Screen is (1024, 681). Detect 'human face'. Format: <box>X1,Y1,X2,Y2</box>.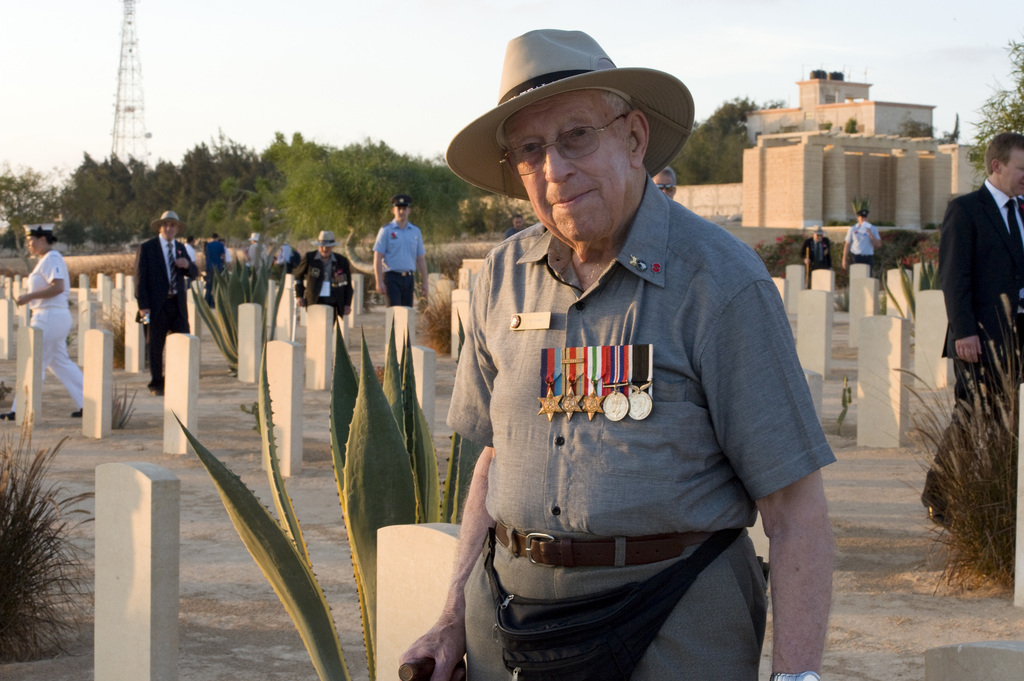
<box>997,147,1023,196</box>.
